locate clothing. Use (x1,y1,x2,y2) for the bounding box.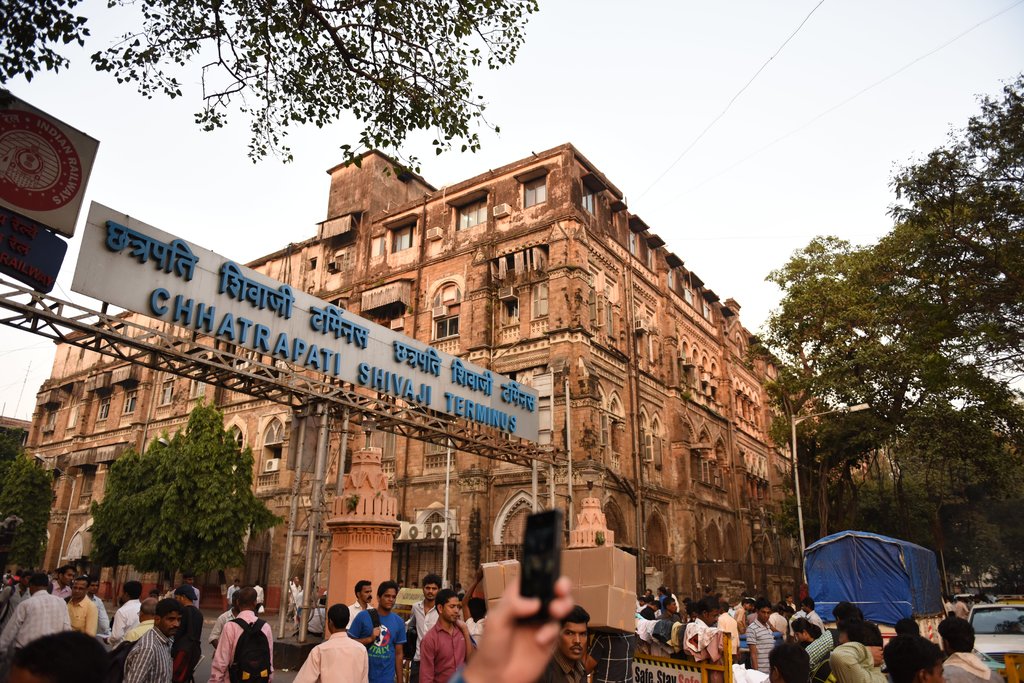
(349,599,368,625).
